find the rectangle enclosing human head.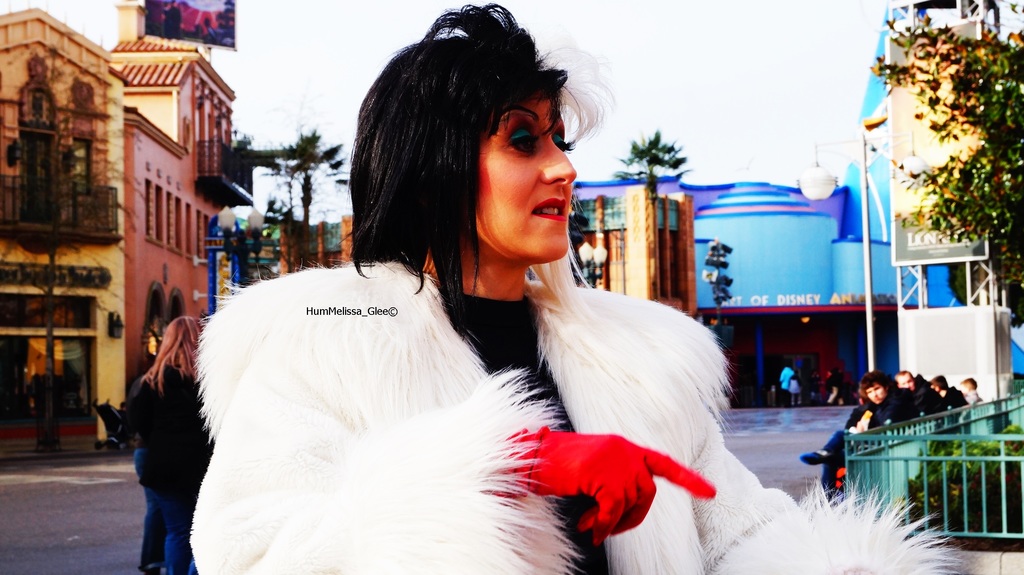
bbox(959, 377, 979, 394).
